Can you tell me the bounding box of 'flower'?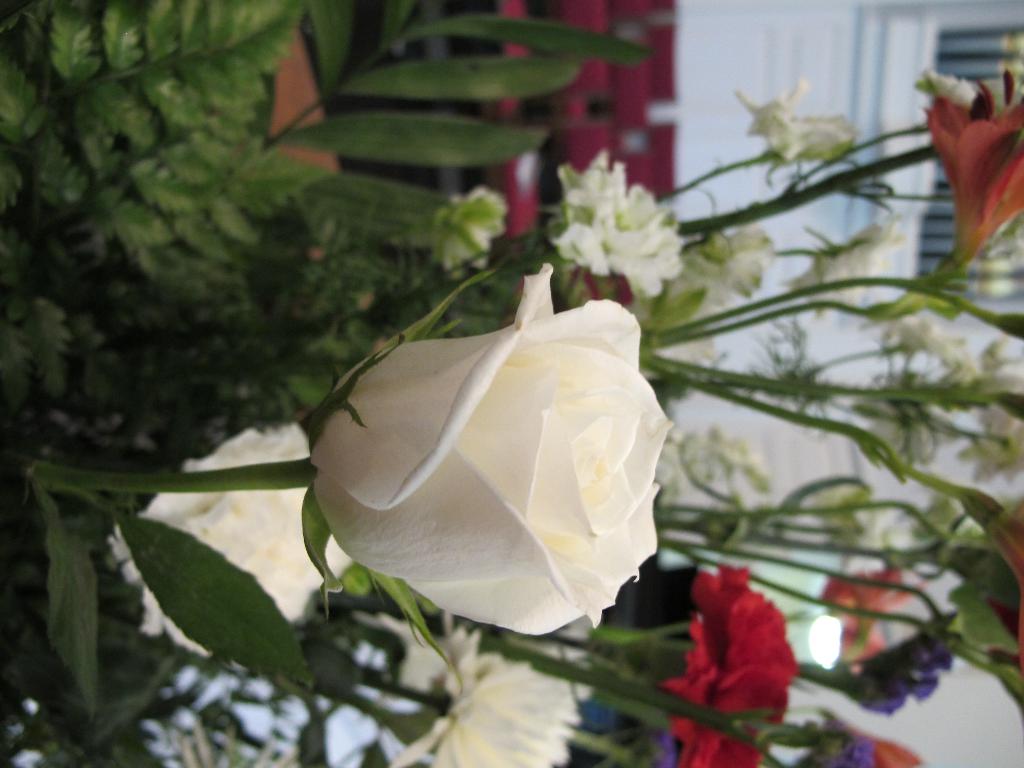
<bbox>794, 726, 877, 767</bbox>.
